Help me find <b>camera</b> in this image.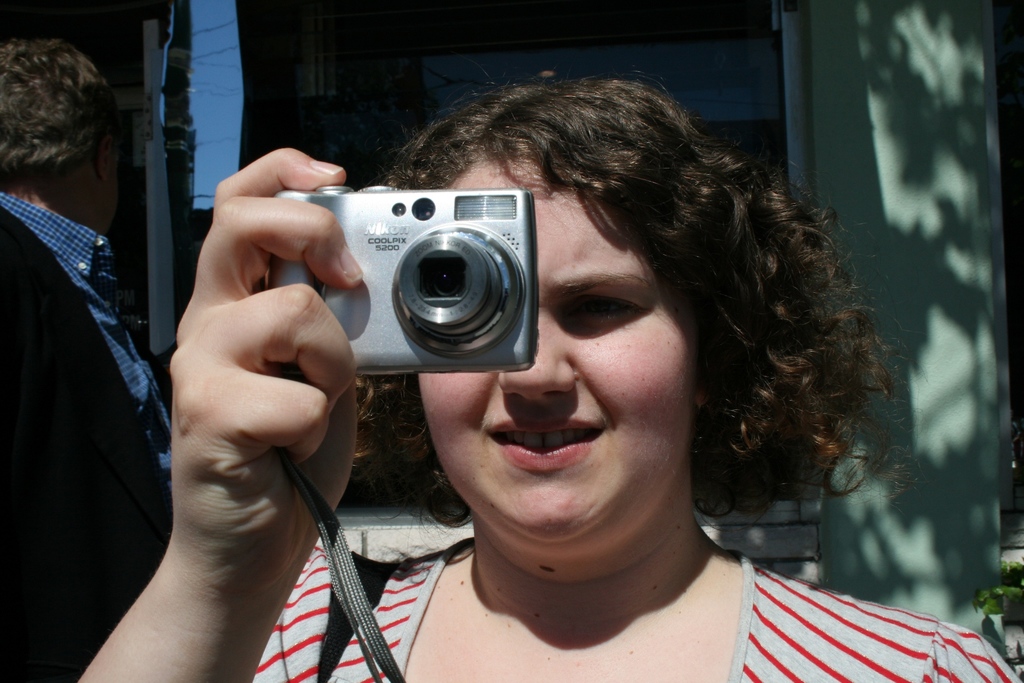
Found it: region(289, 161, 540, 381).
